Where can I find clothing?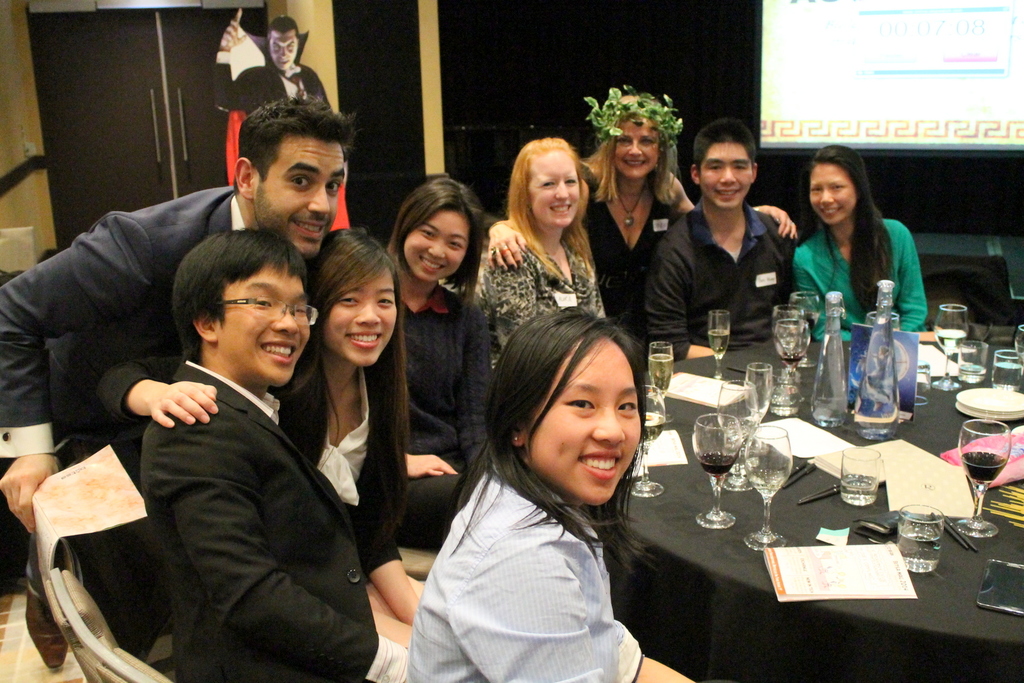
You can find it at <bbox>575, 165, 680, 337</bbox>.
